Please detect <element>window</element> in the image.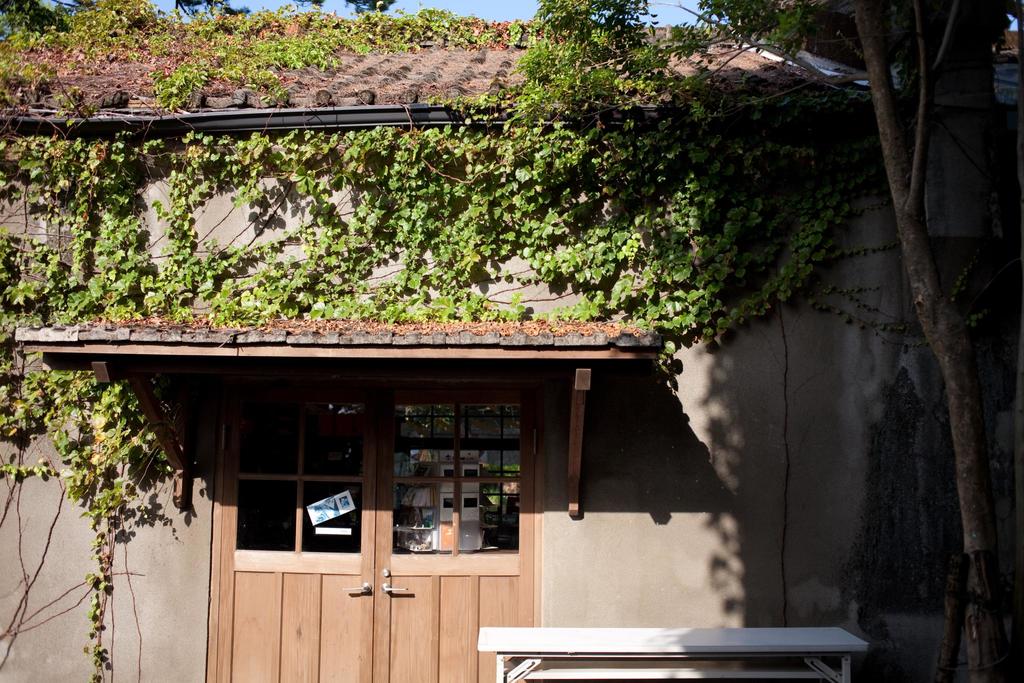
box(223, 392, 535, 564).
